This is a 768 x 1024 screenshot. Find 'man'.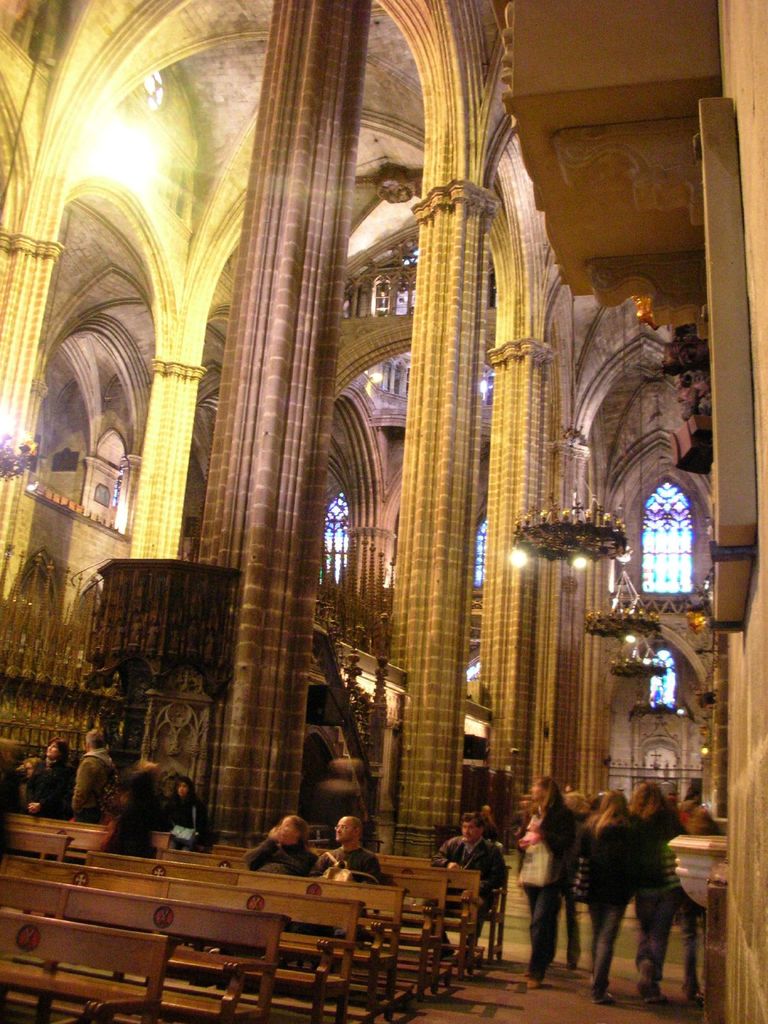
Bounding box: bbox=(420, 811, 508, 950).
